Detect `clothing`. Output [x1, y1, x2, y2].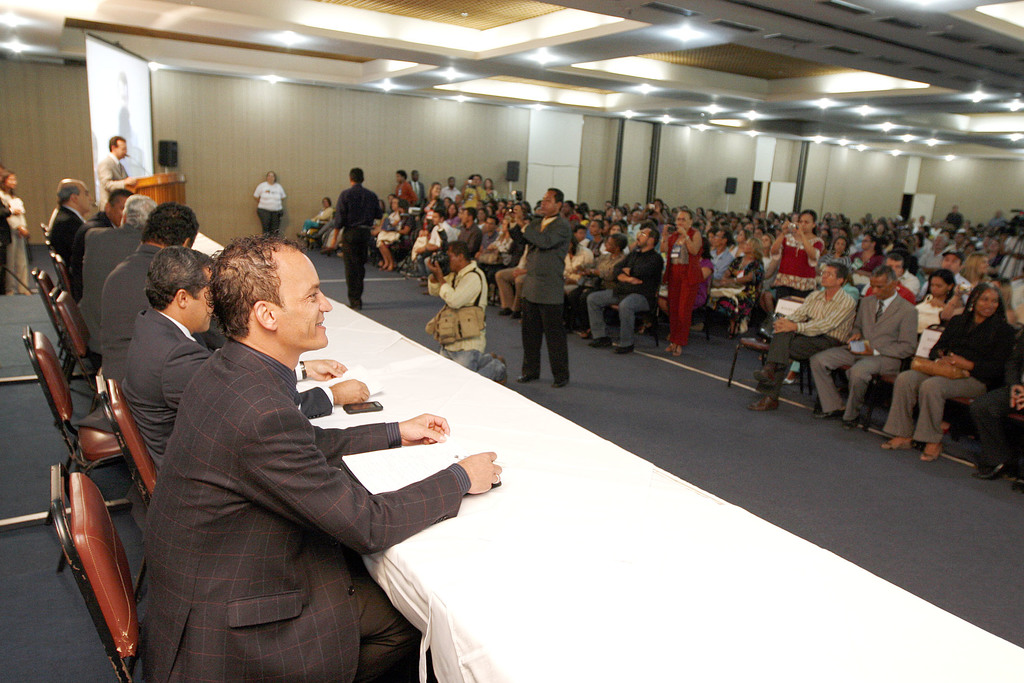
[764, 283, 862, 395].
